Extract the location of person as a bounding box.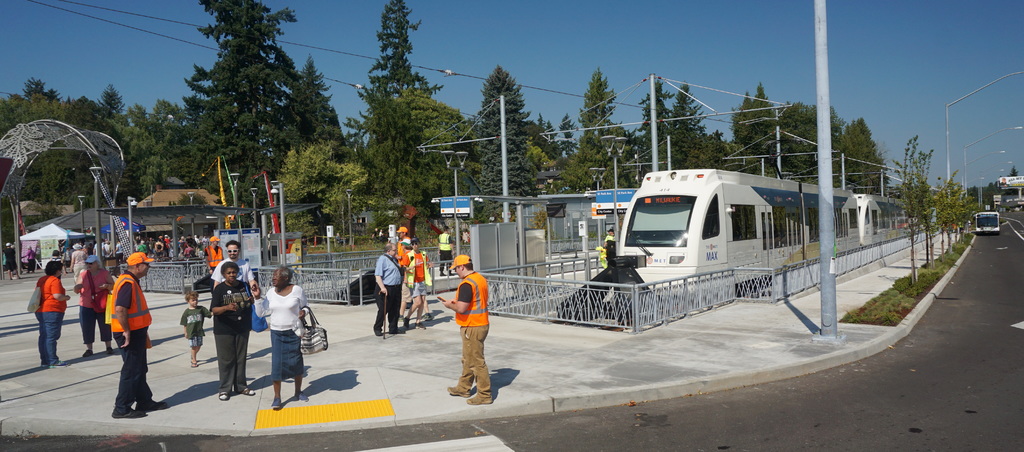
111 246 164 415.
